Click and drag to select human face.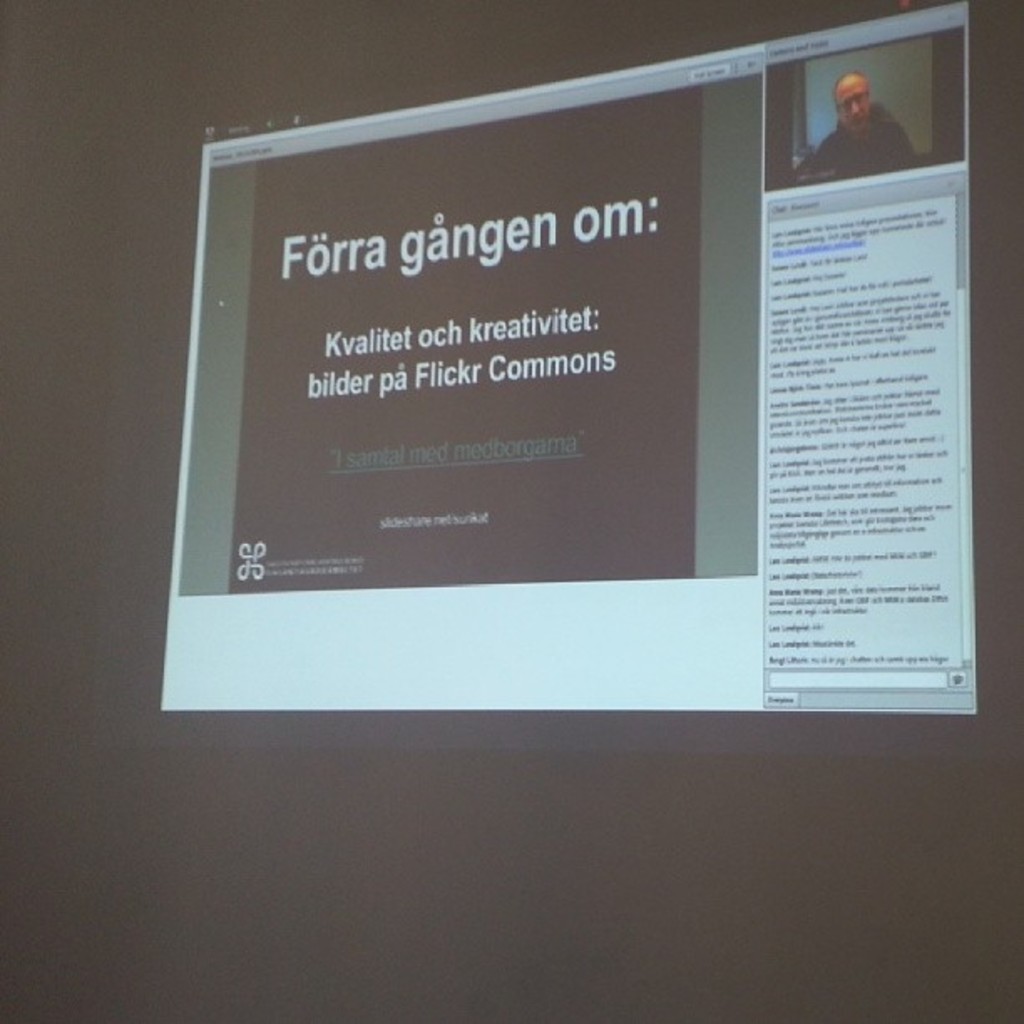
Selection: [838, 79, 873, 125].
